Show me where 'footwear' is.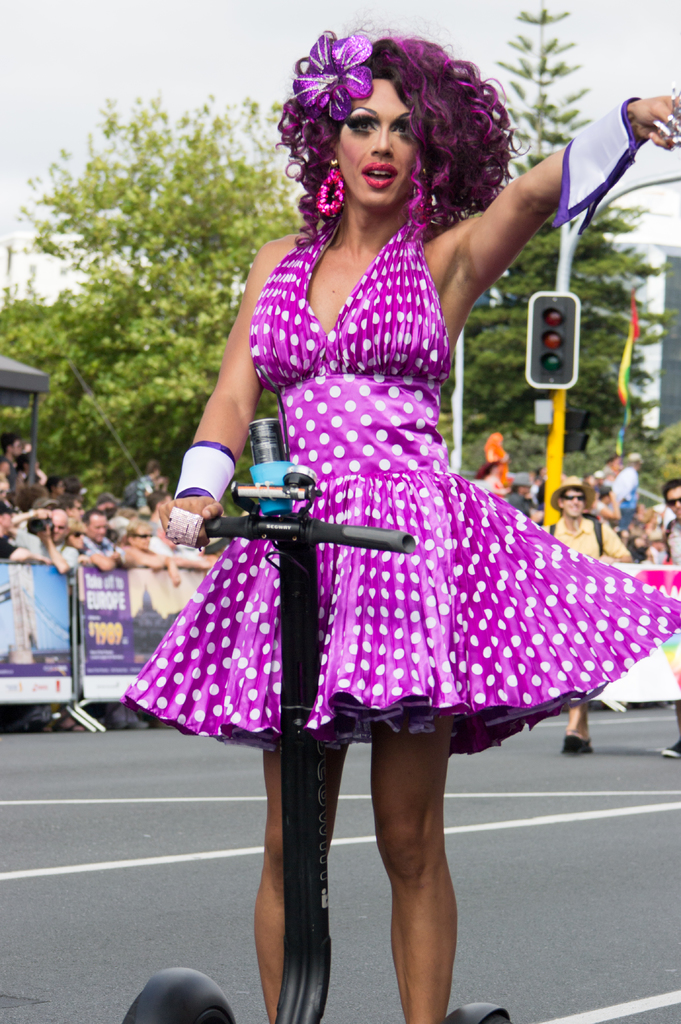
'footwear' is at left=662, top=740, right=680, bottom=757.
